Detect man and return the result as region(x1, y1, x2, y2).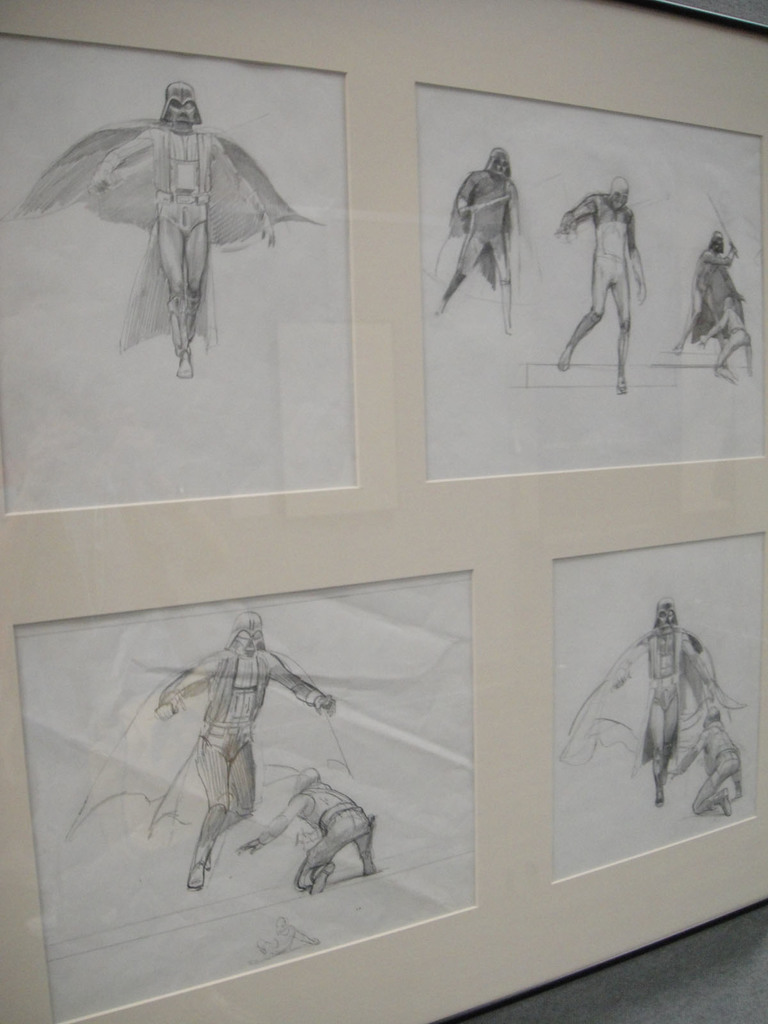
region(565, 595, 737, 805).
